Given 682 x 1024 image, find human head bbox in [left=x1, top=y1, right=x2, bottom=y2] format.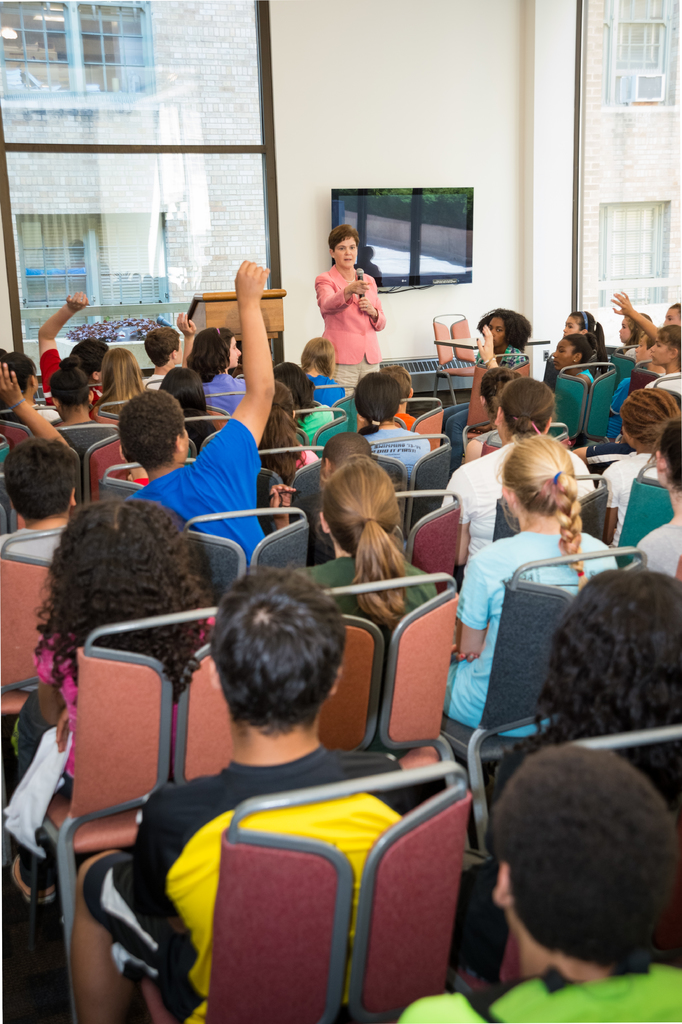
[left=121, top=388, right=190, bottom=466].
